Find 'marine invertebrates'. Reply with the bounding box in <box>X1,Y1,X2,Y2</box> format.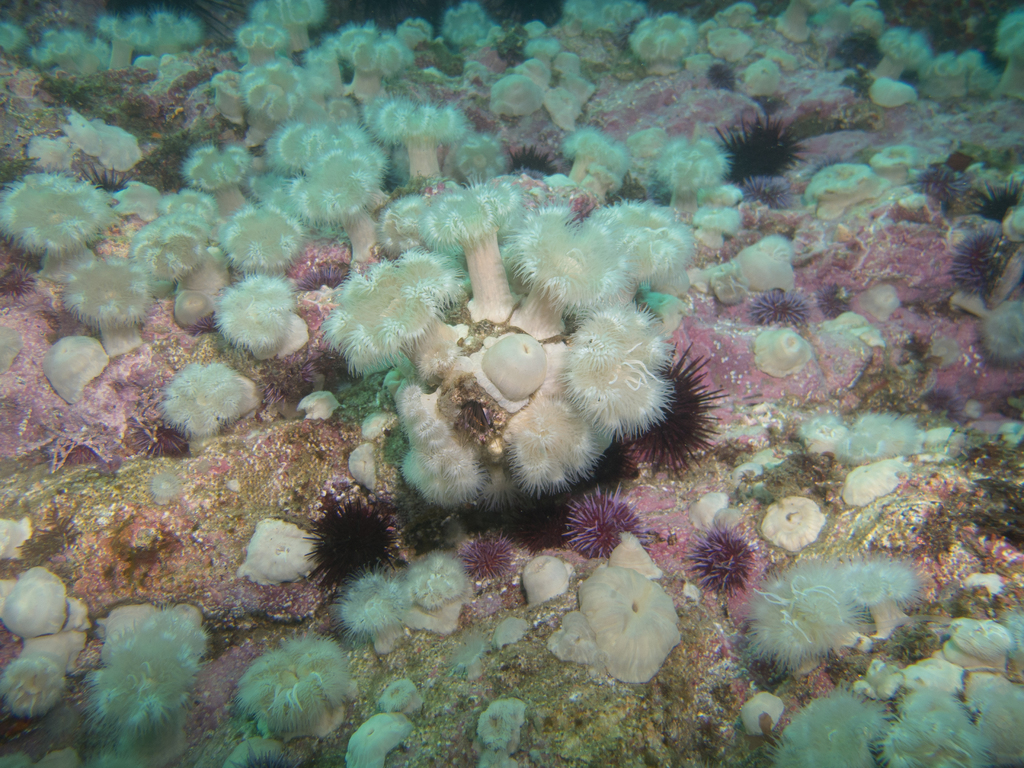
<box>0,569,75,644</box>.
